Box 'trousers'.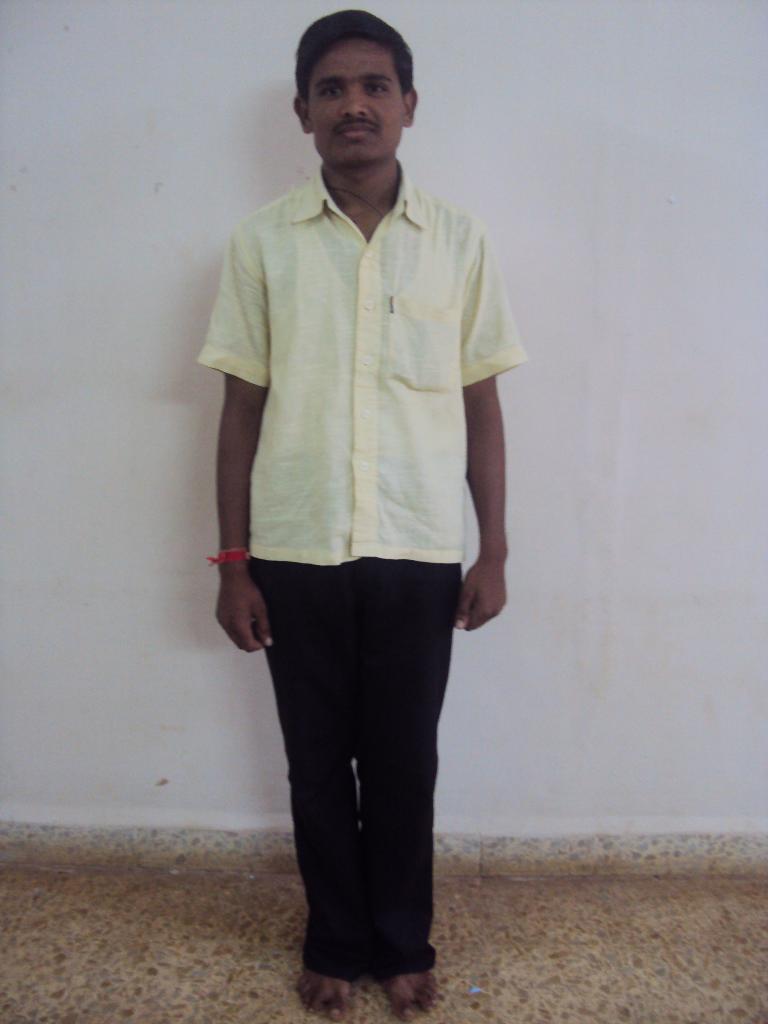
box(243, 532, 480, 960).
